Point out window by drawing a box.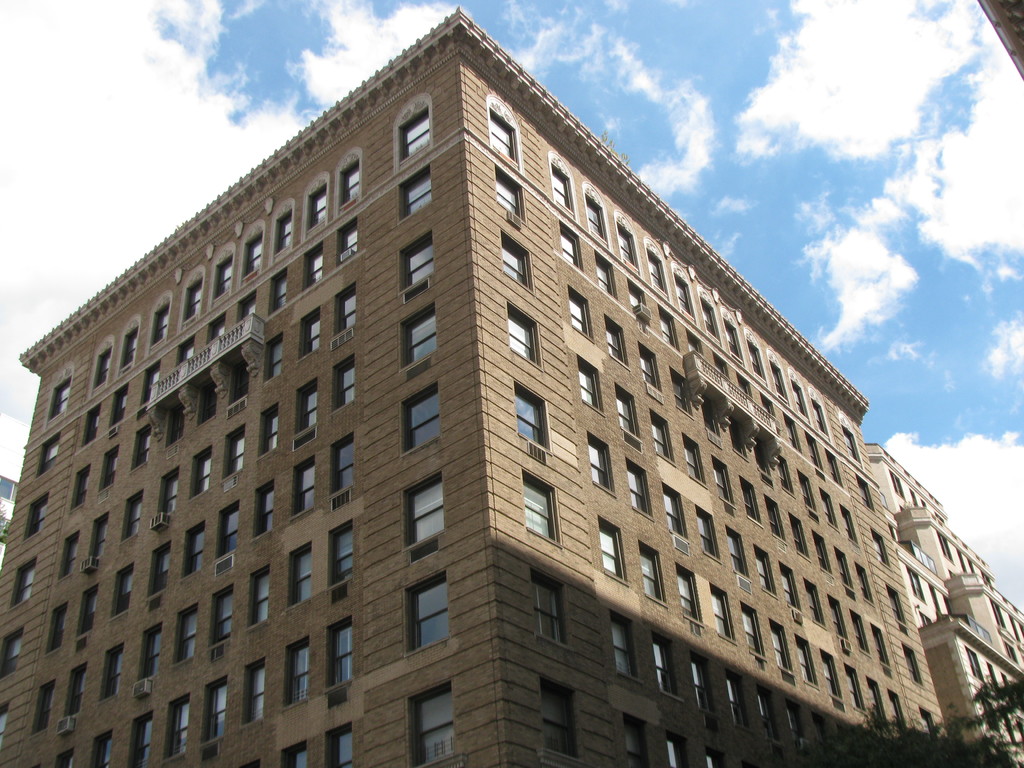
l=826, t=654, r=842, b=694.
